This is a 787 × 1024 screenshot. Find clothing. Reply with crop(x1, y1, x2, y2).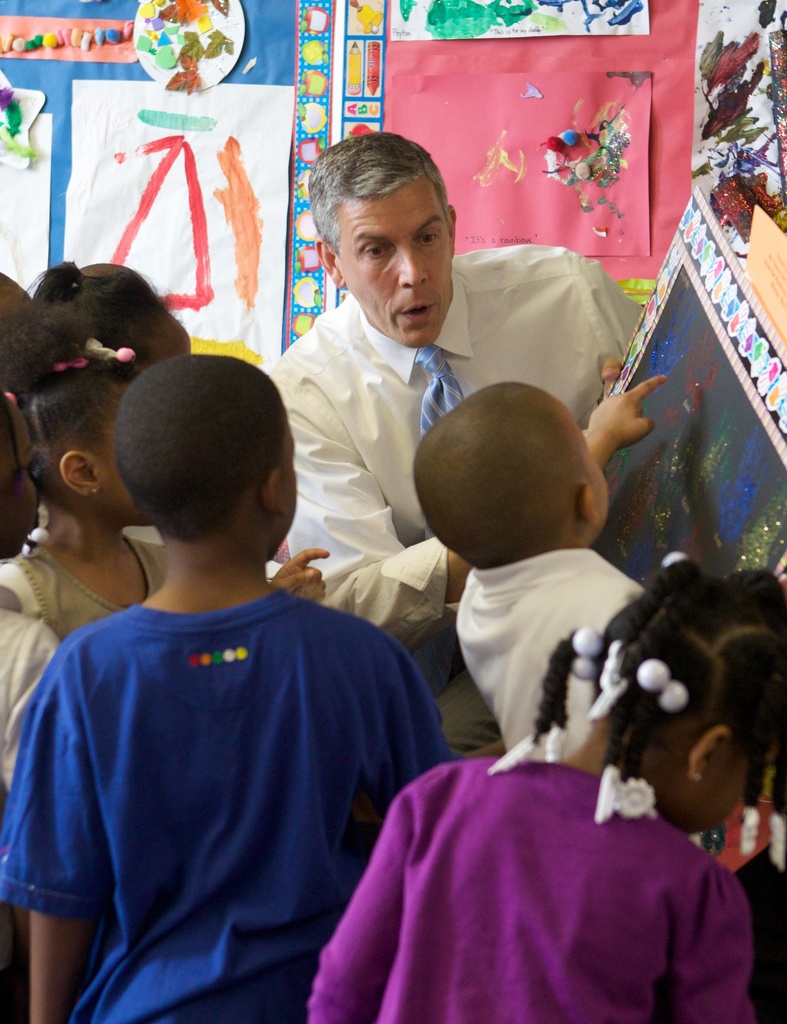
crop(256, 239, 660, 748).
